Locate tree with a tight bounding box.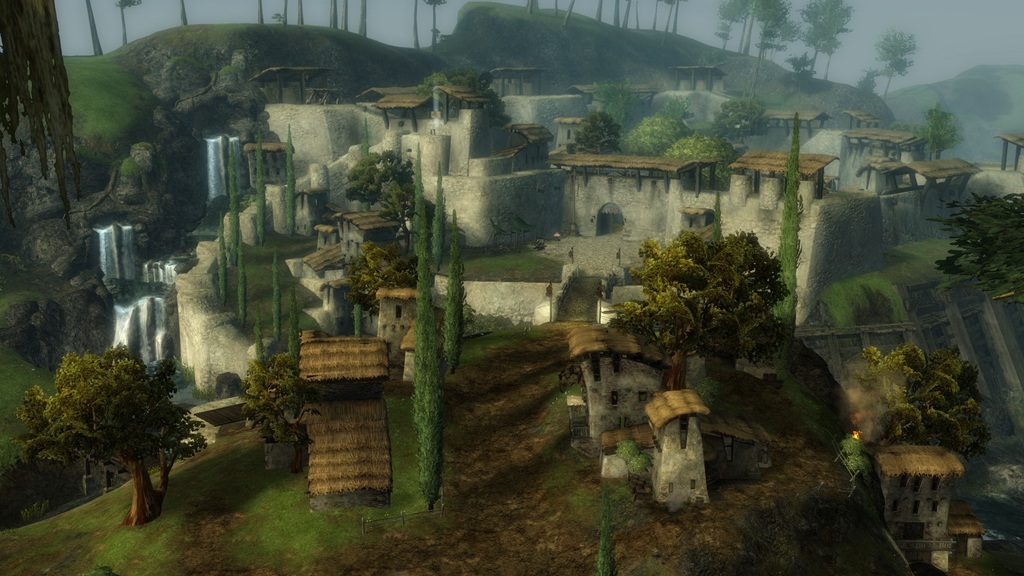
detection(273, 259, 283, 346).
